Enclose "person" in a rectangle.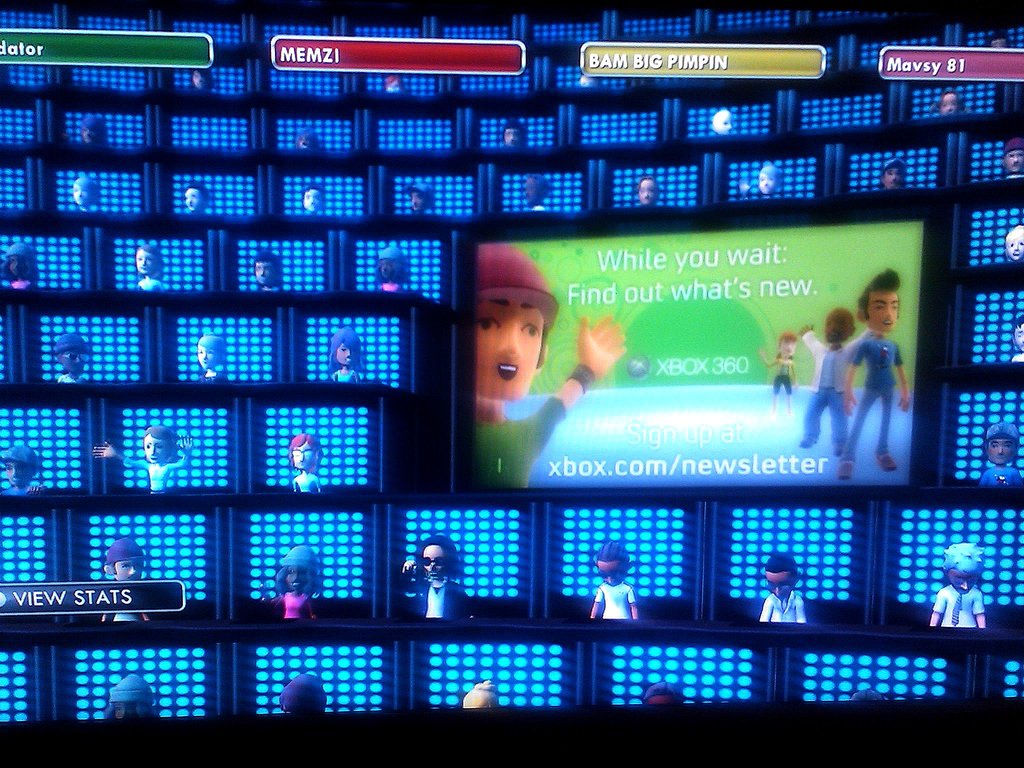
detection(719, 109, 737, 135).
